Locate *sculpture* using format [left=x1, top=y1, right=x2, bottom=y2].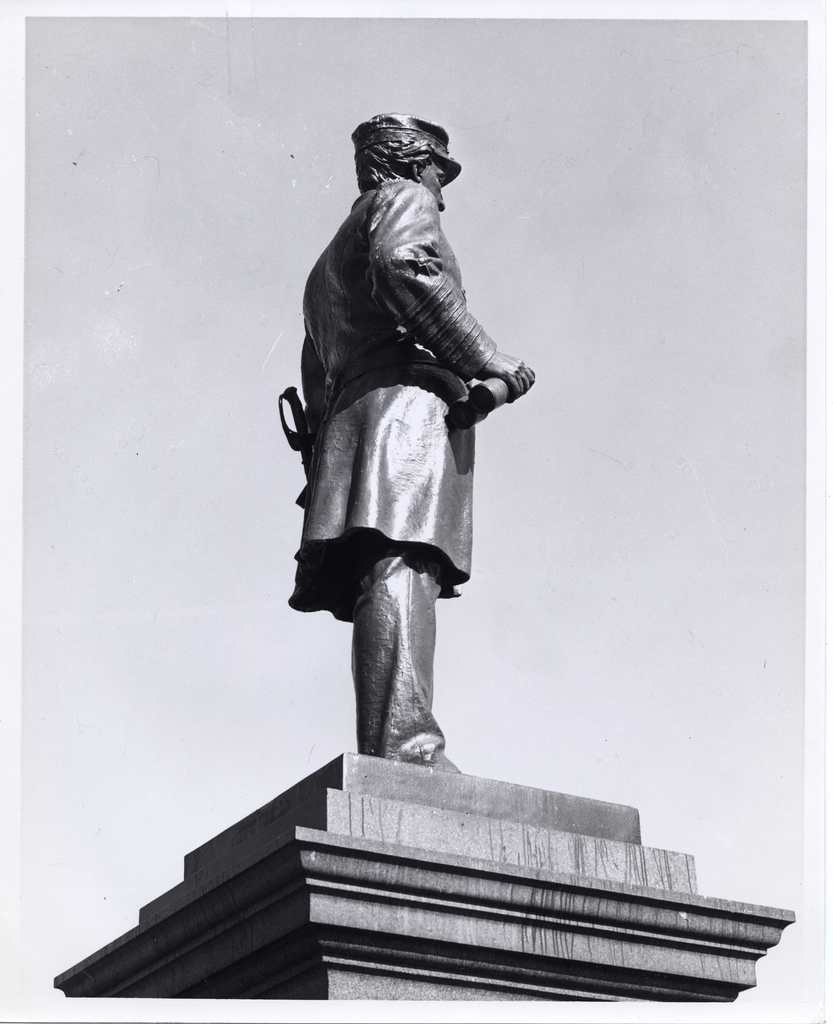
[left=273, top=91, right=548, bottom=810].
